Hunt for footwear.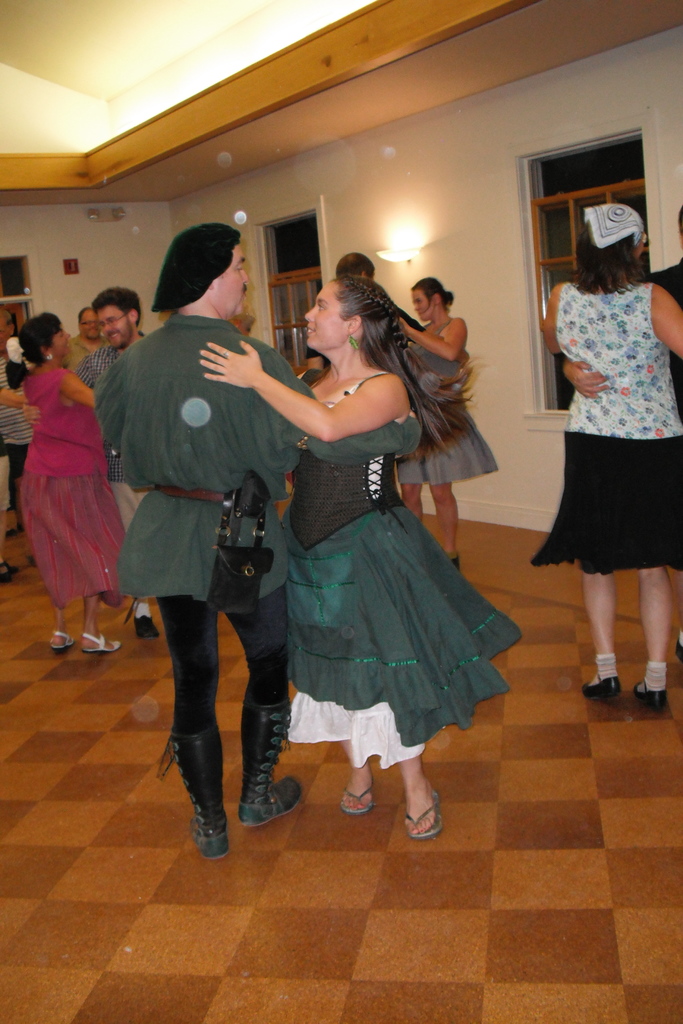
Hunted down at select_region(341, 784, 376, 817).
